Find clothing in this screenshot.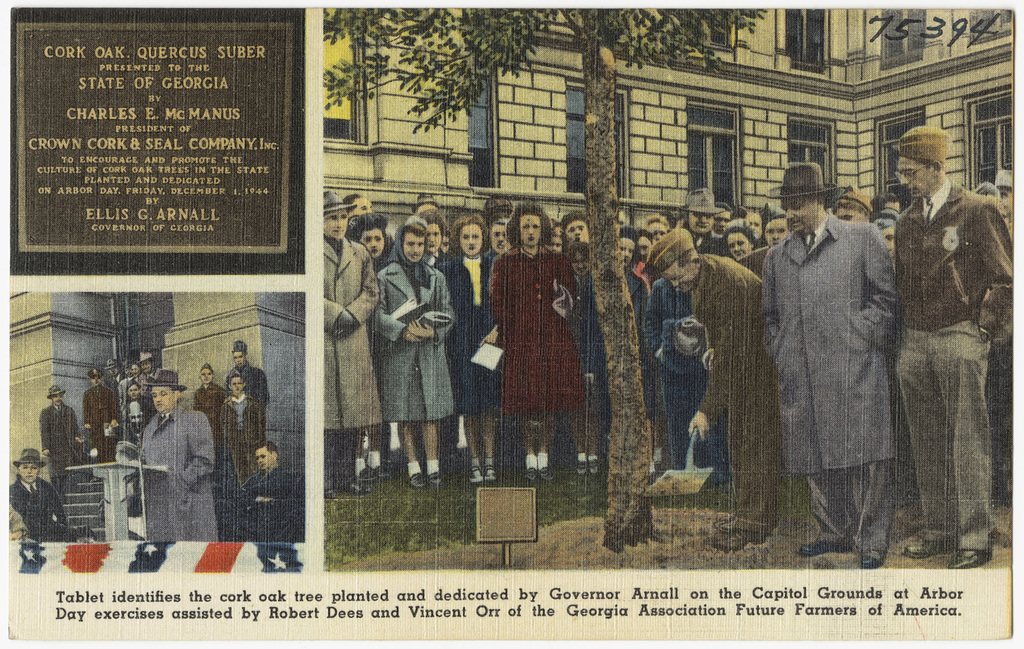
The bounding box for clothing is l=238, t=469, r=302, b=548.
